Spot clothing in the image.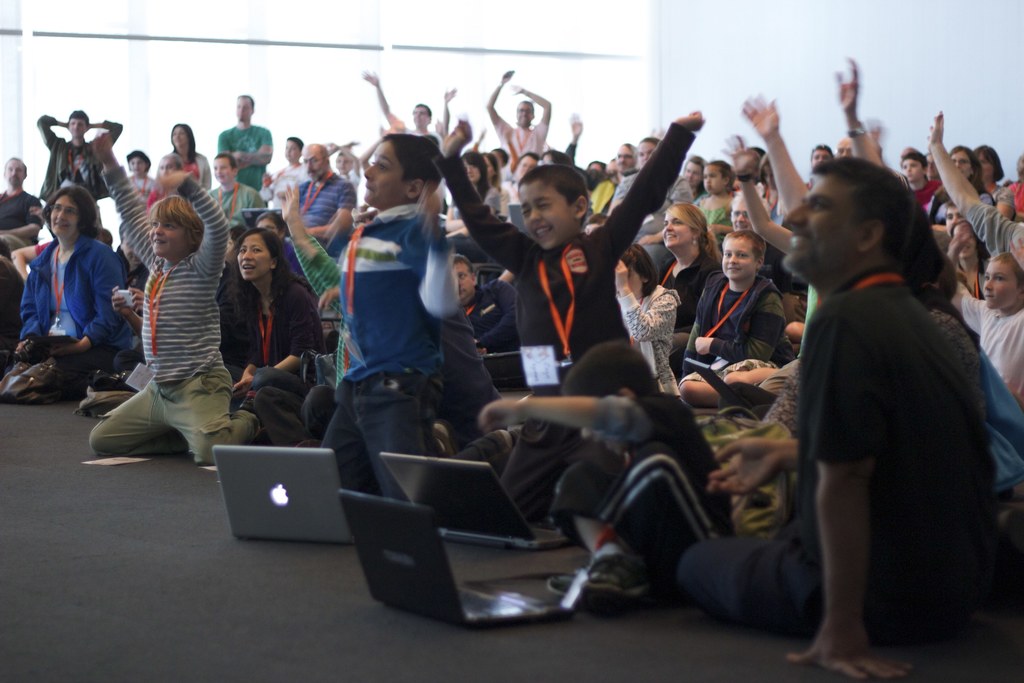
clothing found at box=[545, 394, 732, 578].
